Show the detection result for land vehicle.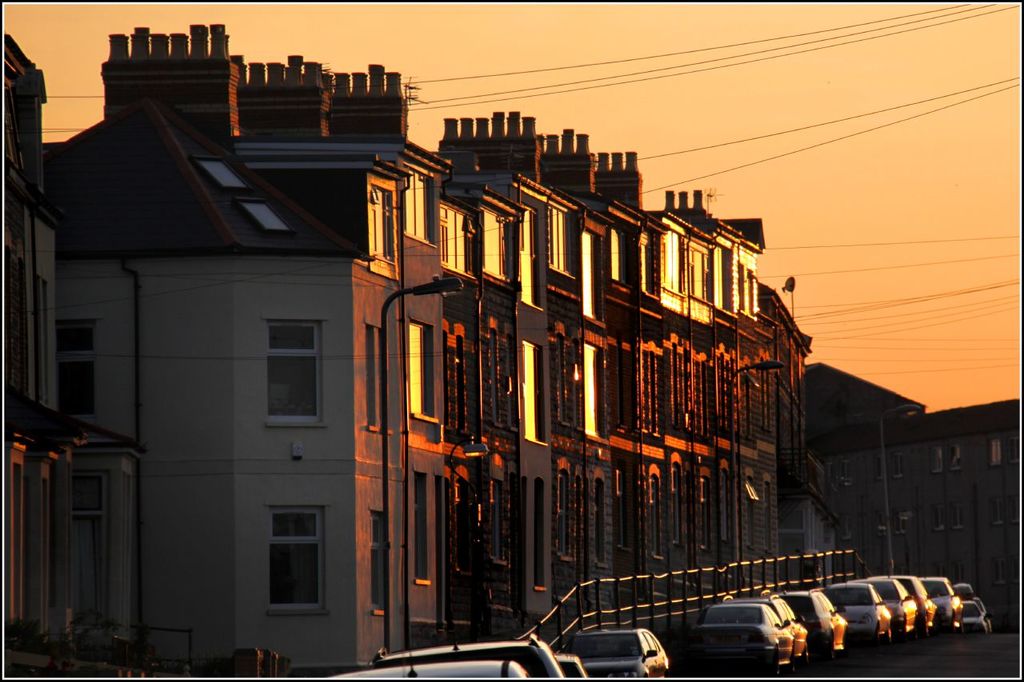
detection(570, 628, 670, 680).
